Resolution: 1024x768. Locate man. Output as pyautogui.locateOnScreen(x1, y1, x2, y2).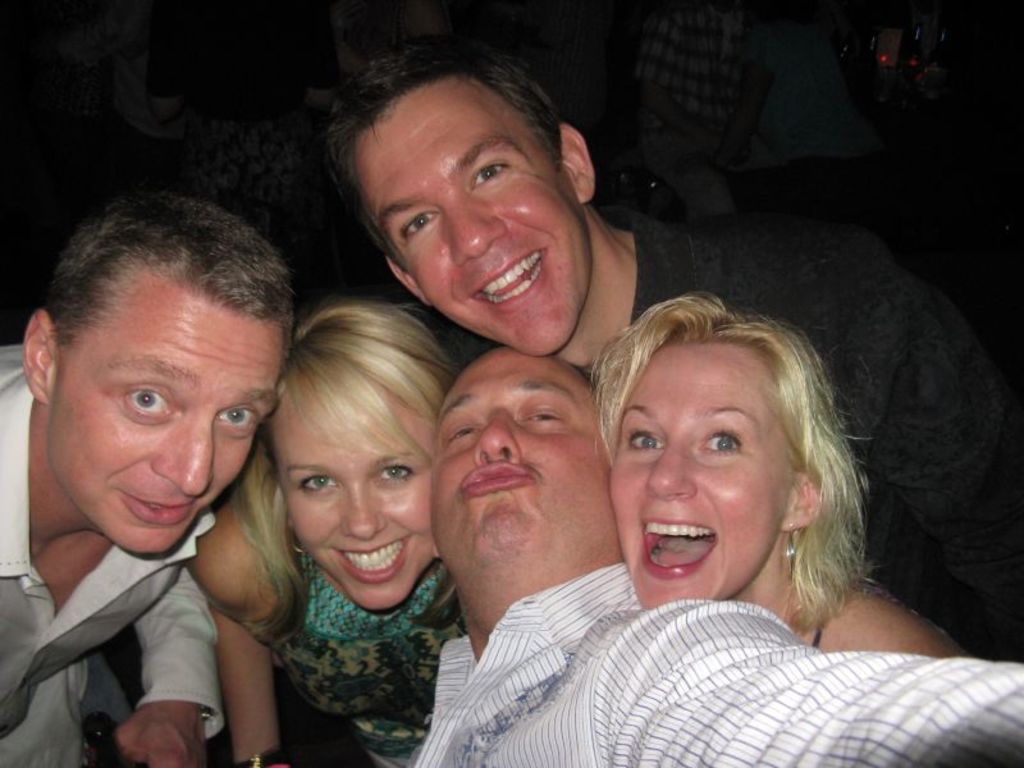
pyautogui.locateOnScreen(0, 207, 314, 767).
